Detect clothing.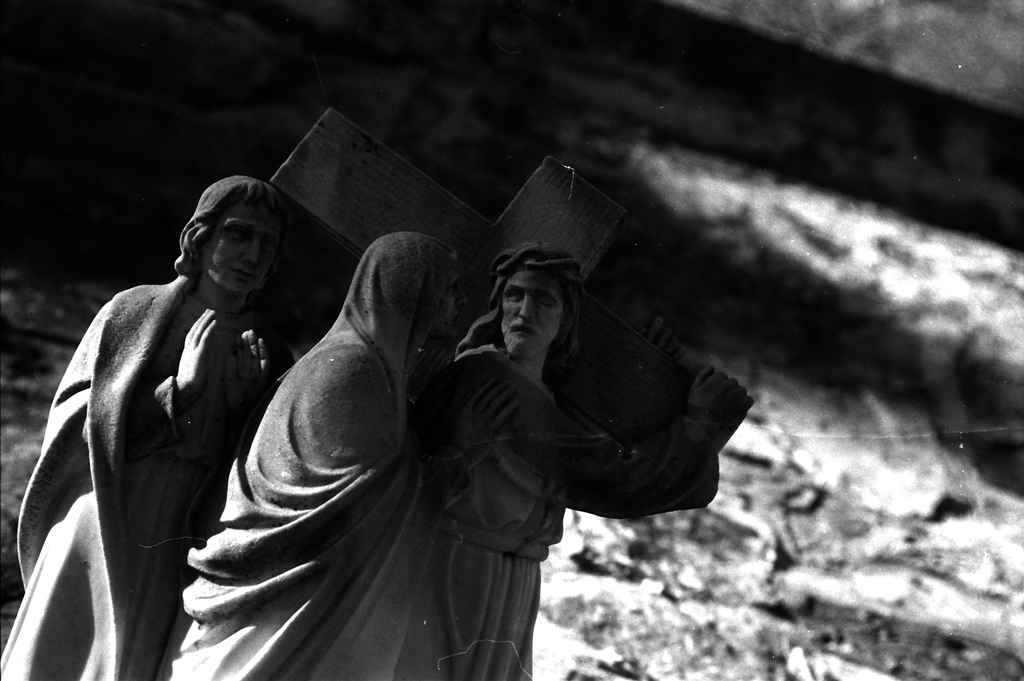
Detected at bbox=(0, 267, 292, 680).
